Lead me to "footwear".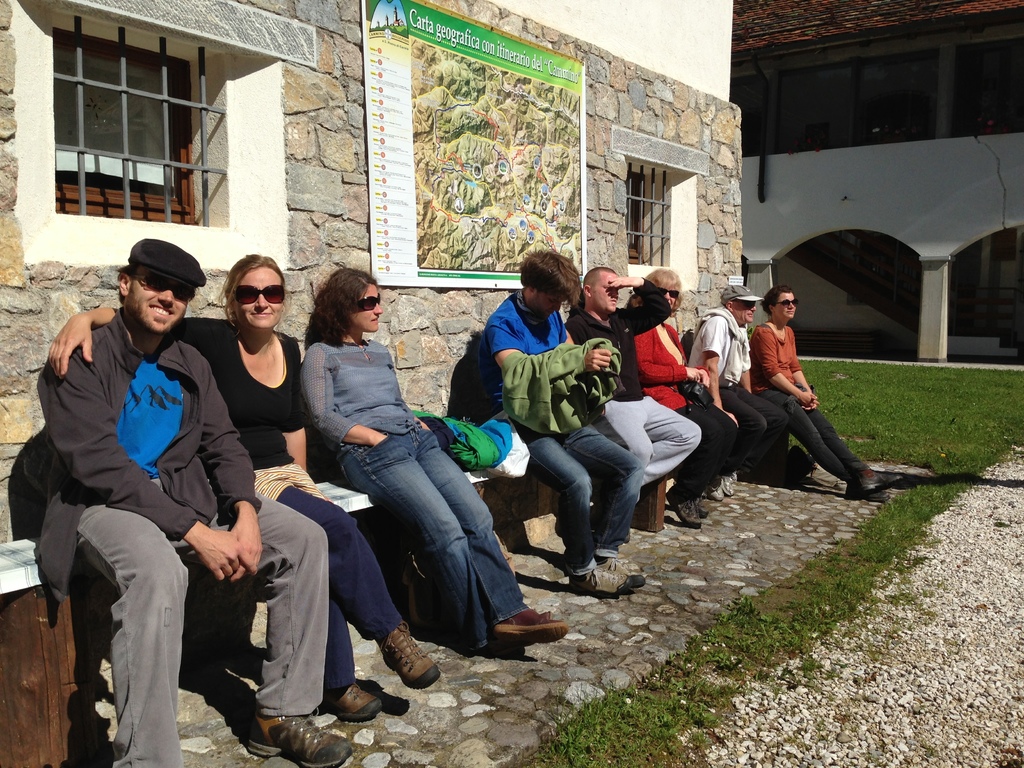
Lead to crop(371, 618, 440, 691).
